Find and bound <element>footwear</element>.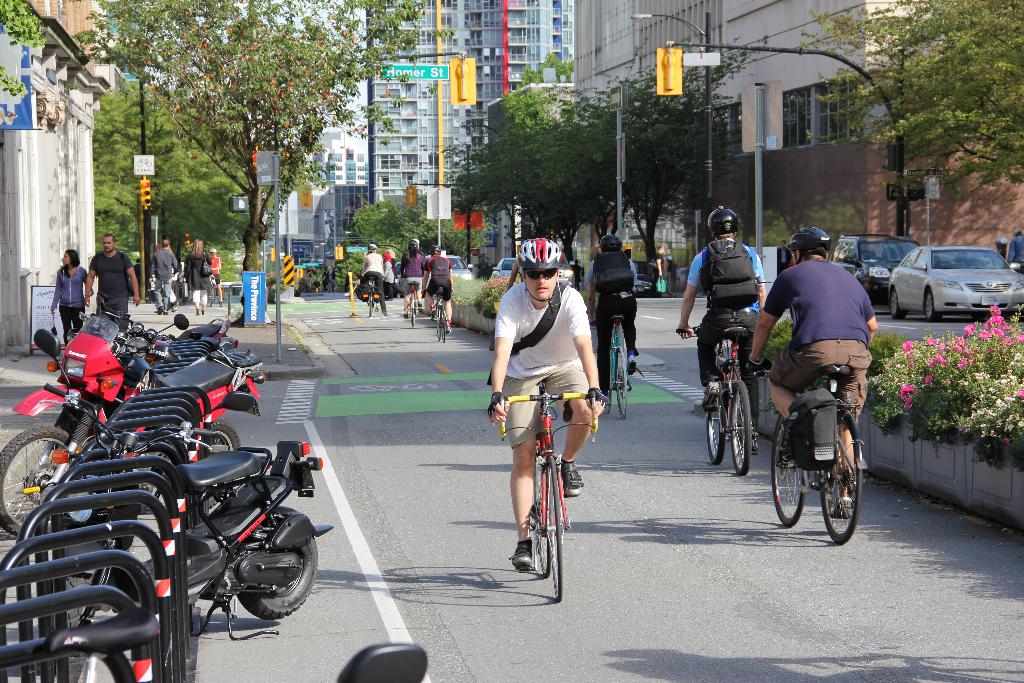
Bound: [x1=744, y1=428, x2=762, y2=452].
